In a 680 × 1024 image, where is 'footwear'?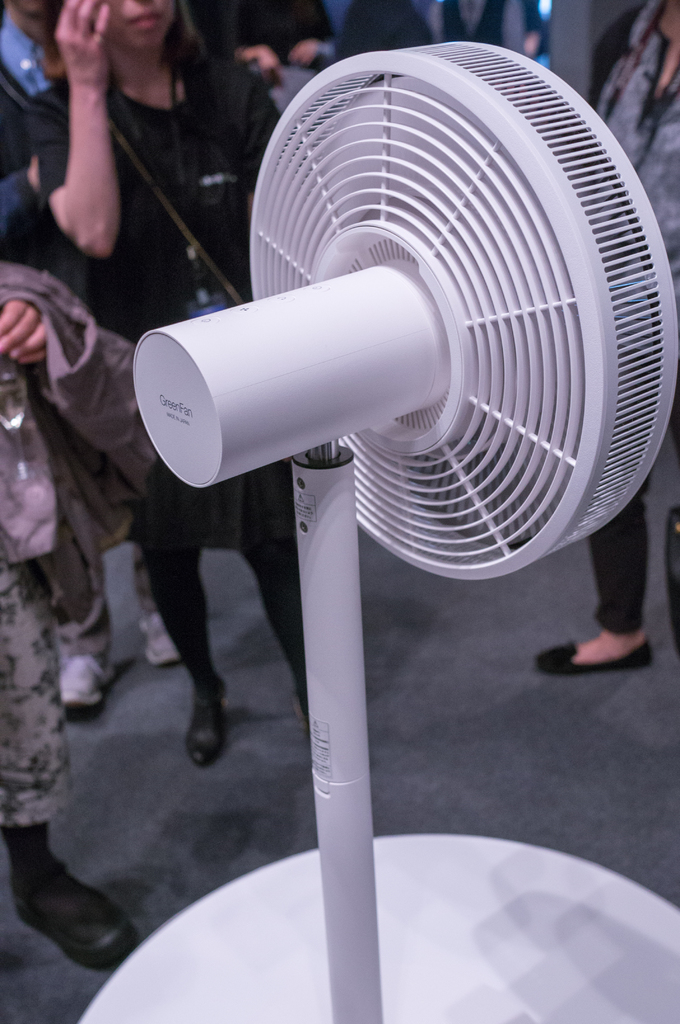
select_region(8, 785, 143, 990).
